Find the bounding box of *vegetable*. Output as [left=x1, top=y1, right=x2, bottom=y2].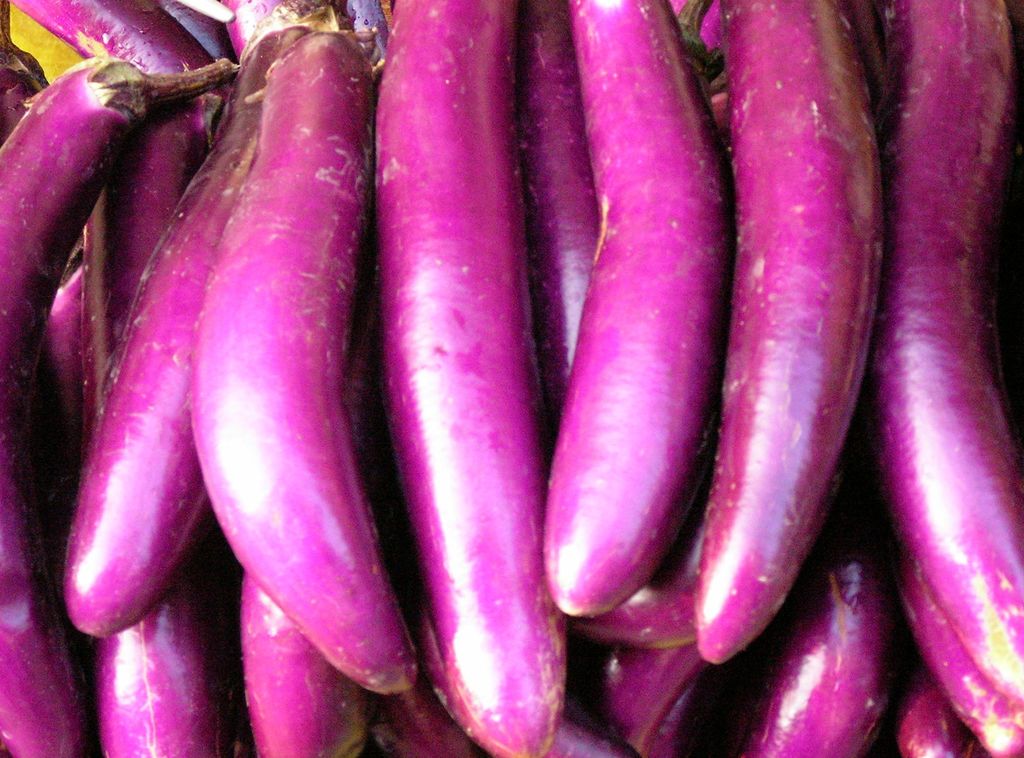
[left=48, top=274, right=91, bottom=467].
